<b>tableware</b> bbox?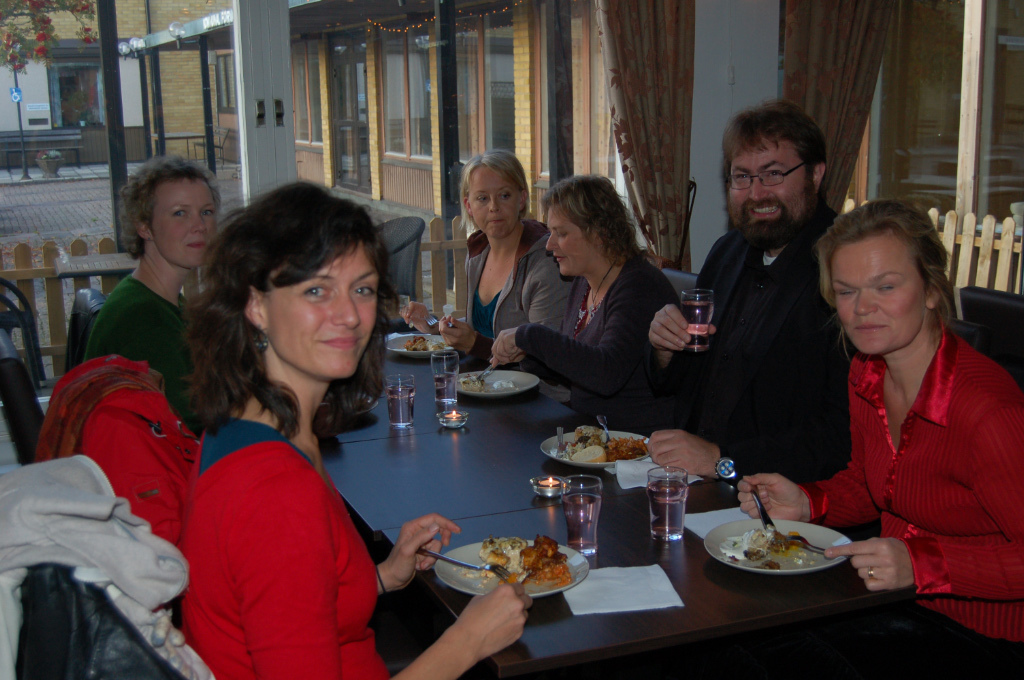
[x1=384, y1=329, x2=461, y2=361]
